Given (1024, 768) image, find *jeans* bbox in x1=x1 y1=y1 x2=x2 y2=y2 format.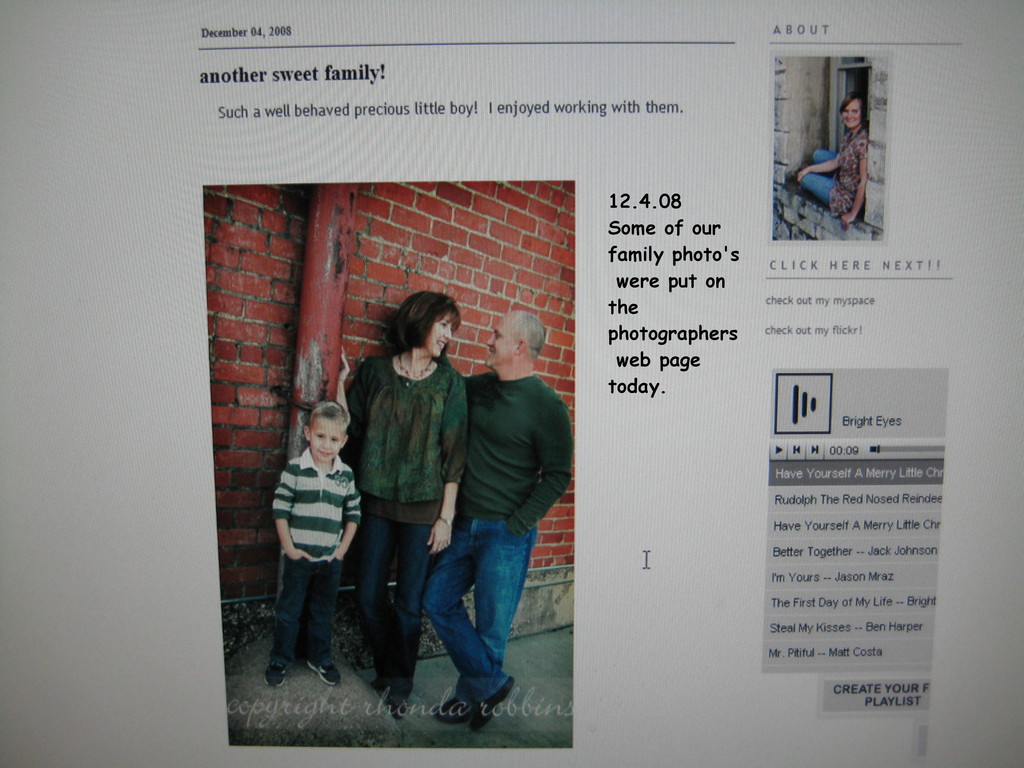
x1=401 y1=505 x2=538 y2=730.
